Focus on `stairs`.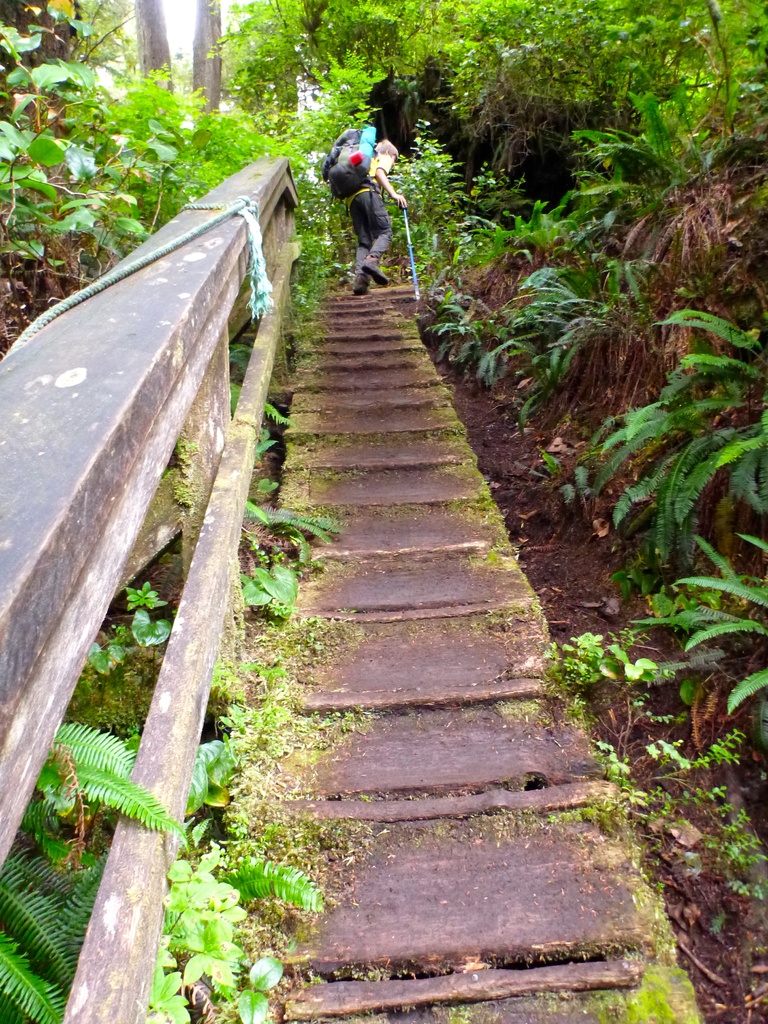
Focused at bbox(214, 280, 655, 1021).
